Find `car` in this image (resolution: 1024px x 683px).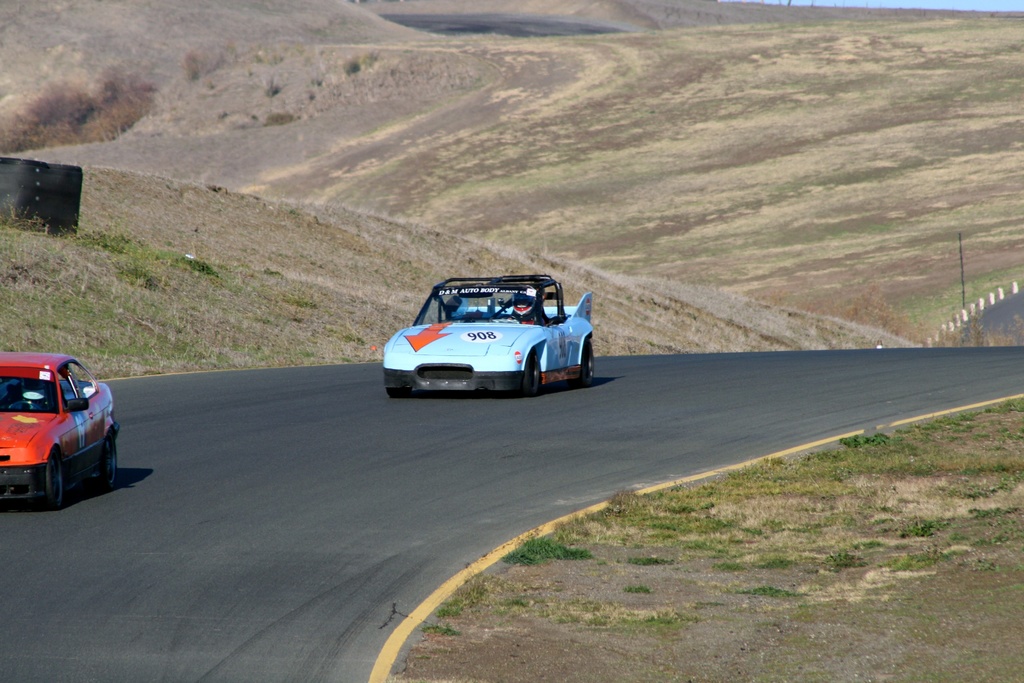
x1=374, y1=274, x2=605, y2=408.
